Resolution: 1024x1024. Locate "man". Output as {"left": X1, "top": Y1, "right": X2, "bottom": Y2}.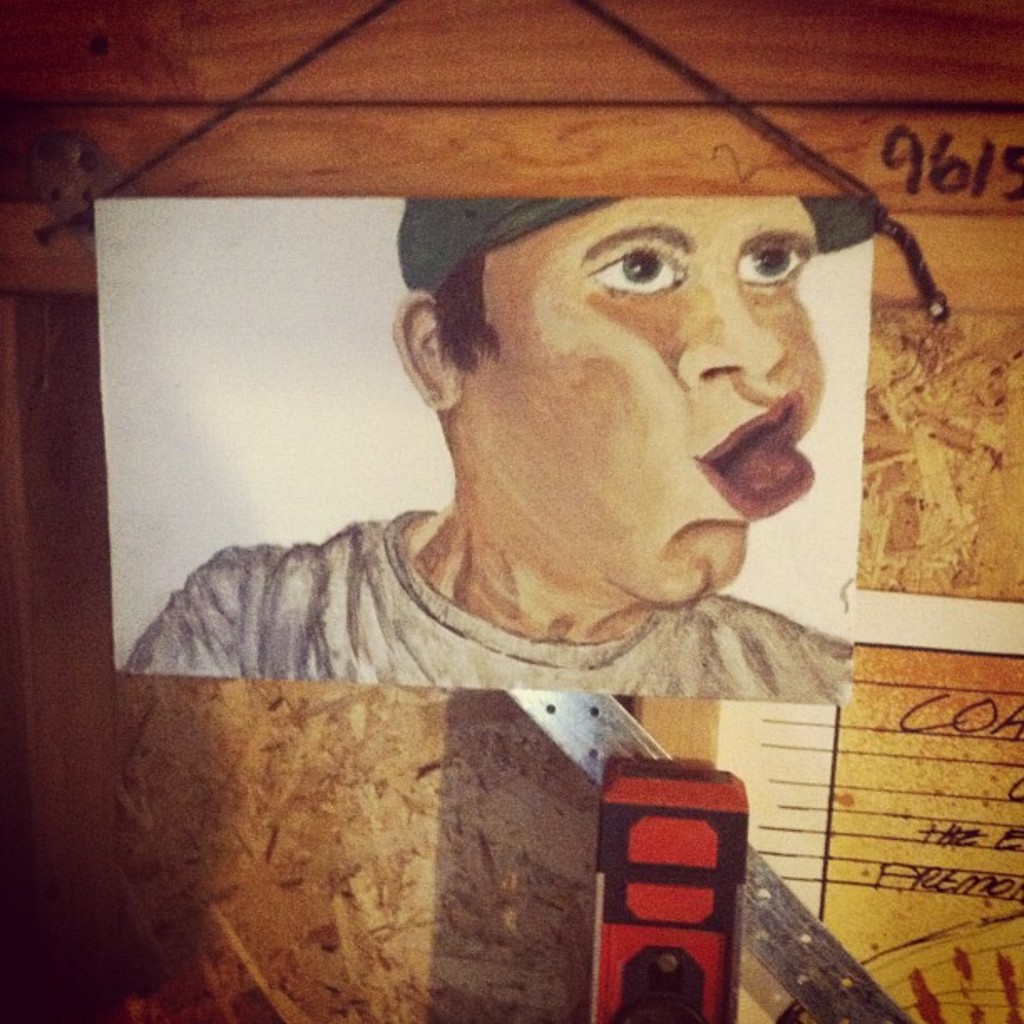
{"left": 139, "top": 174, "right": 965, "bottom": 721}.
